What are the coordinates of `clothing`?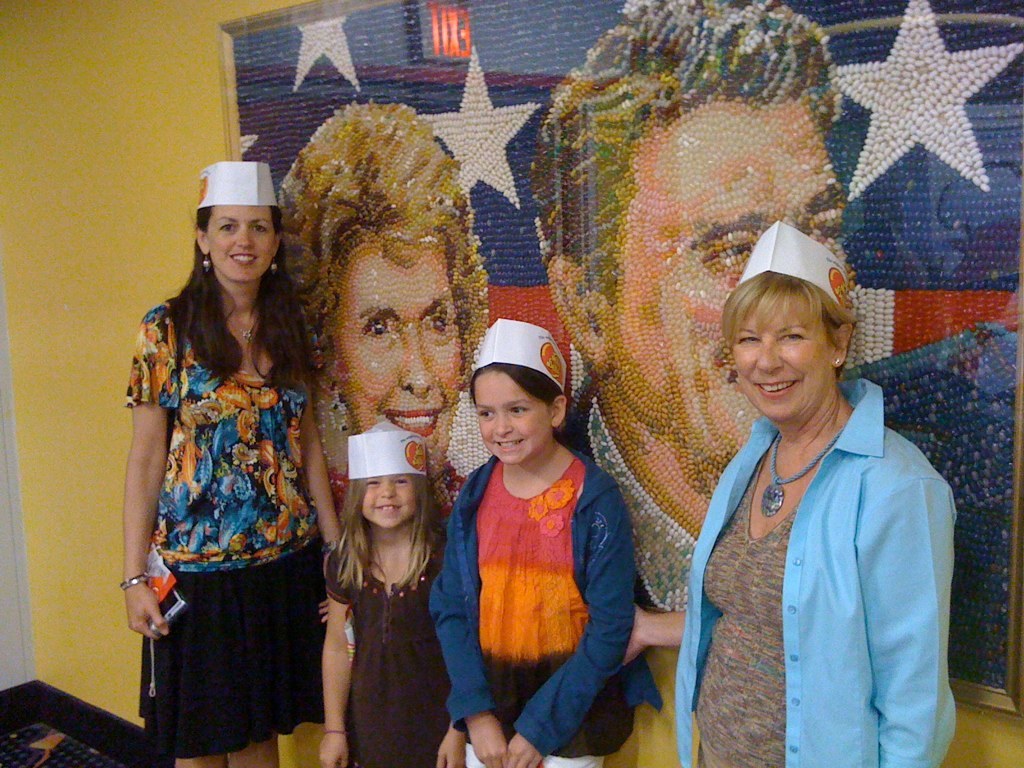
558,318,1018,691.
